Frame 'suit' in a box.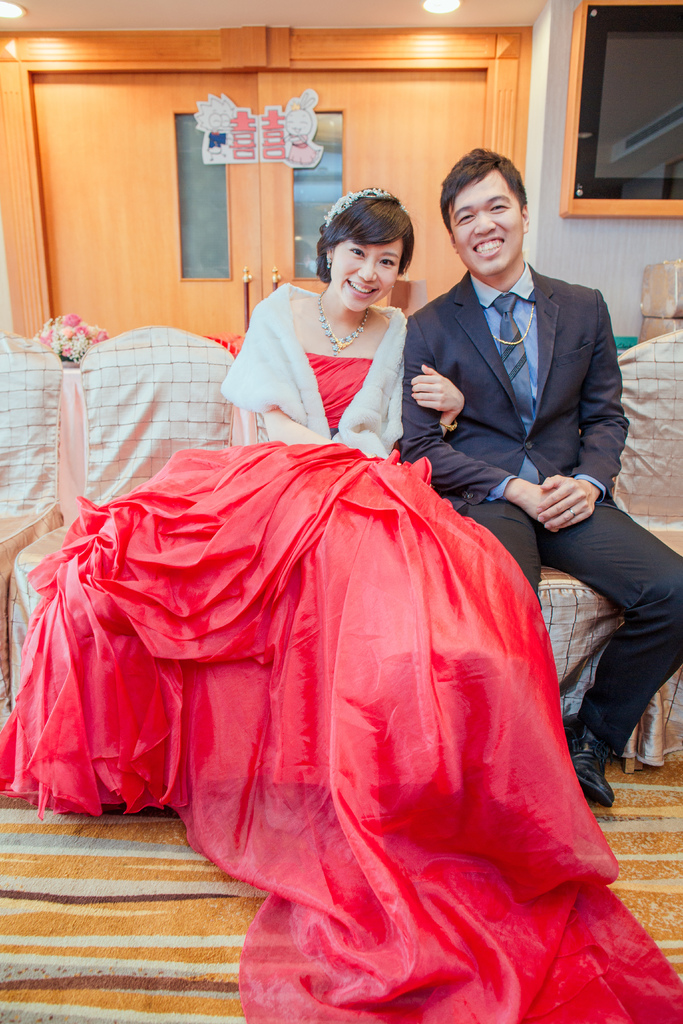
BBox(422, 209, 666, 761).
